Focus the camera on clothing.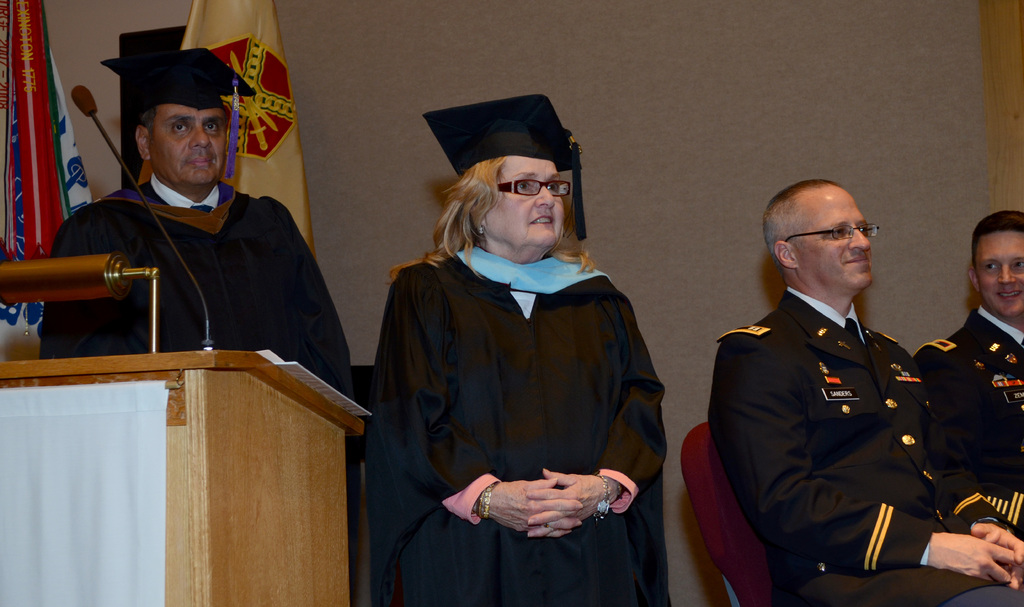
Focus region: <region>28, 170, 346, 403</region>.
